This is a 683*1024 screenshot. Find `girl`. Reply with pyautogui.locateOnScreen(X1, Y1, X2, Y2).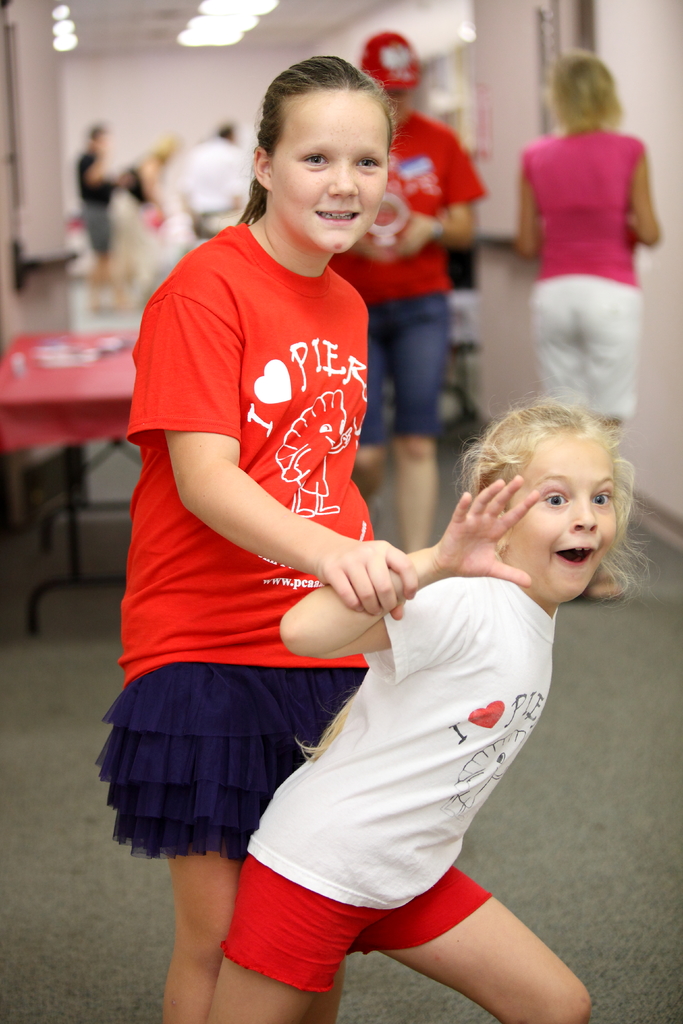
pyautogui.locateOnScreen(94, 56, 418, 1023).
